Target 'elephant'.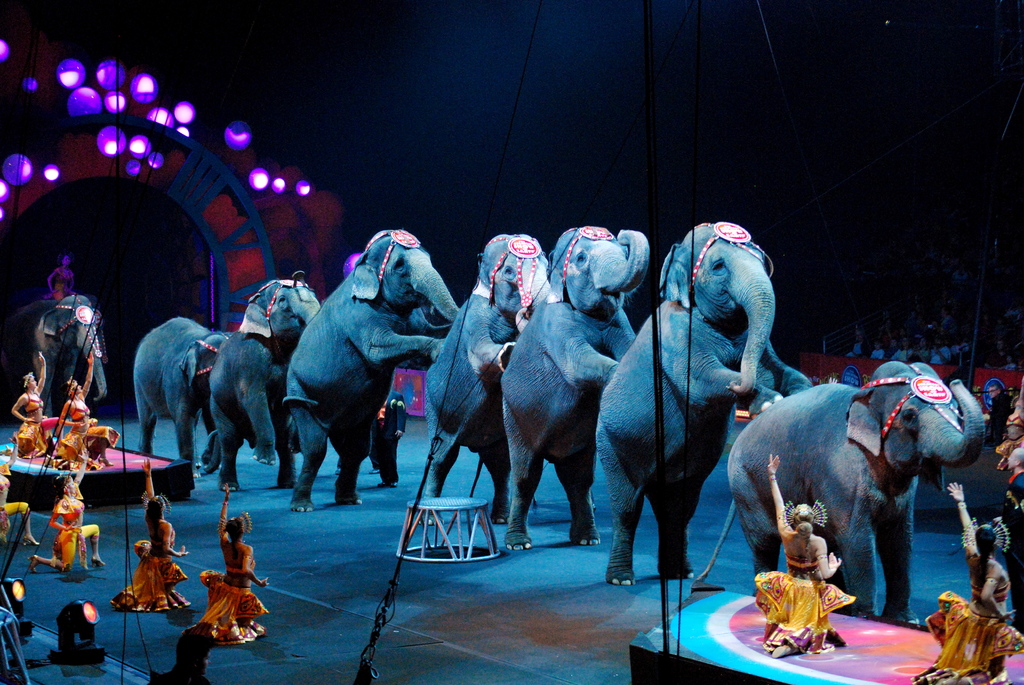
Target region: {"left": 497, "top": 222, "right": 661, "bottom": 551}.
